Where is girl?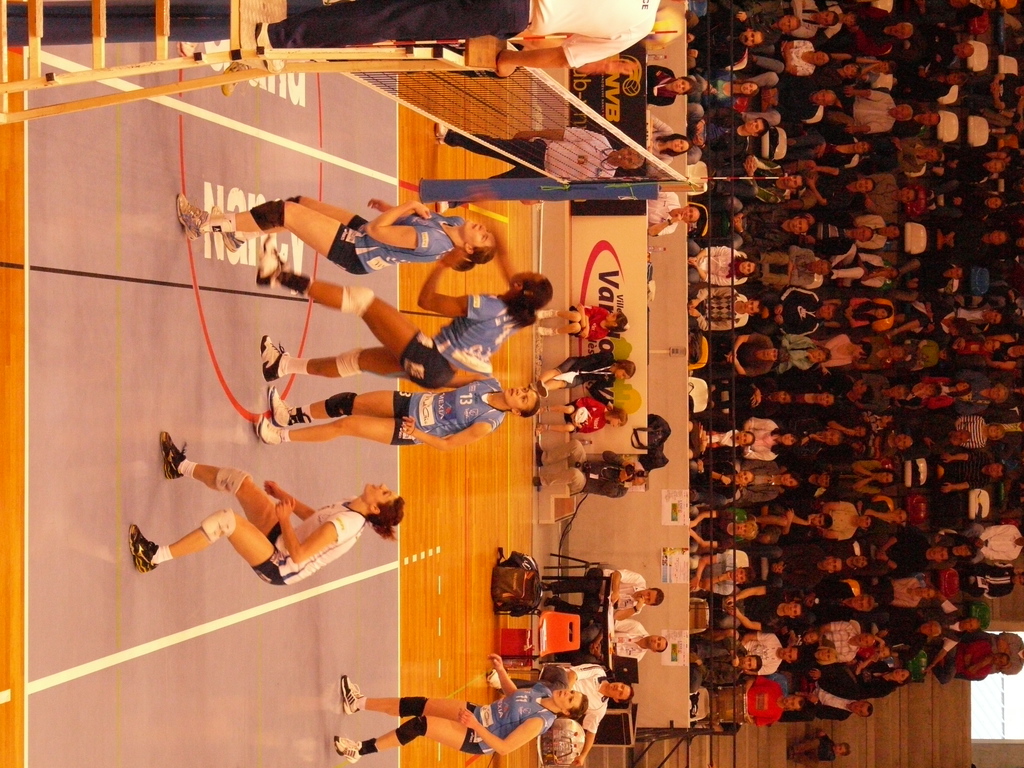
BBox(262, 236, 554, 381).
